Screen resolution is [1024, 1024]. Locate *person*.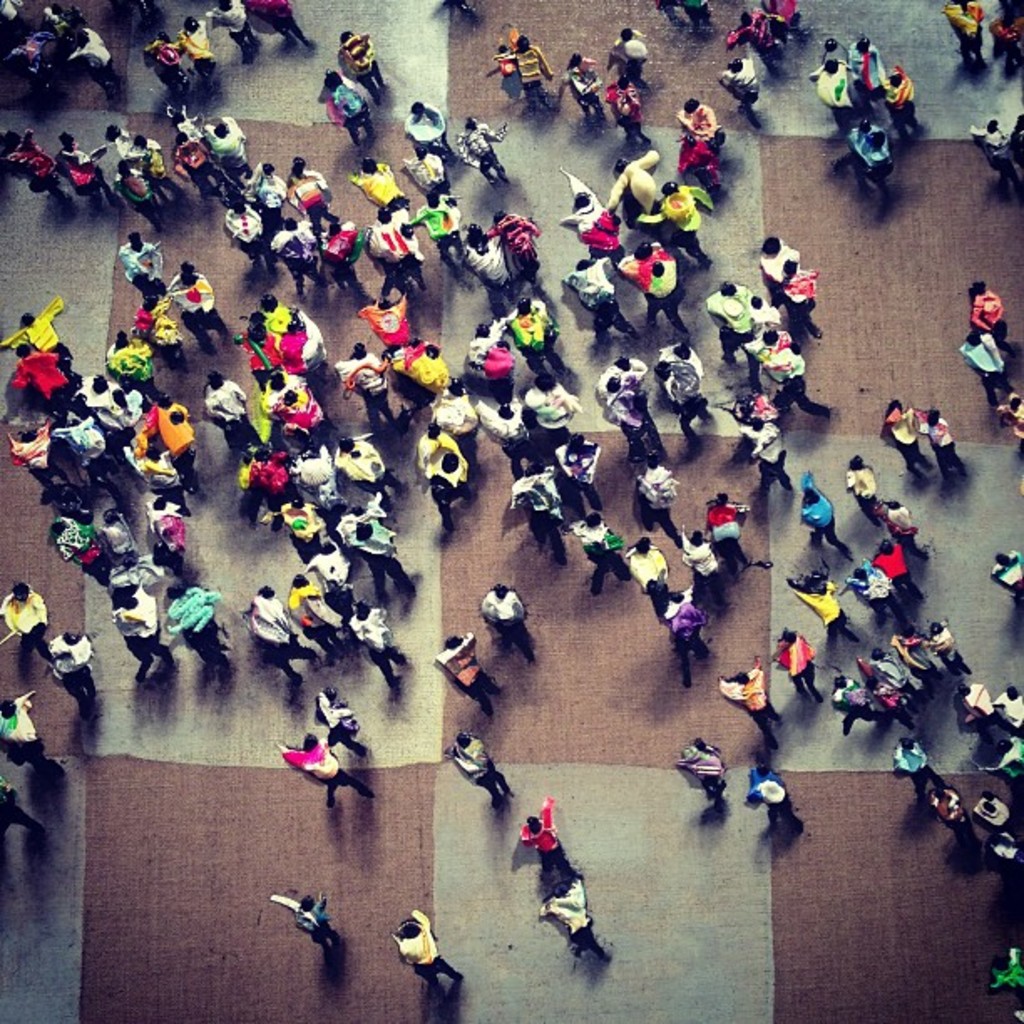
(x1=390, y1=912, x2=462, y2=999).
